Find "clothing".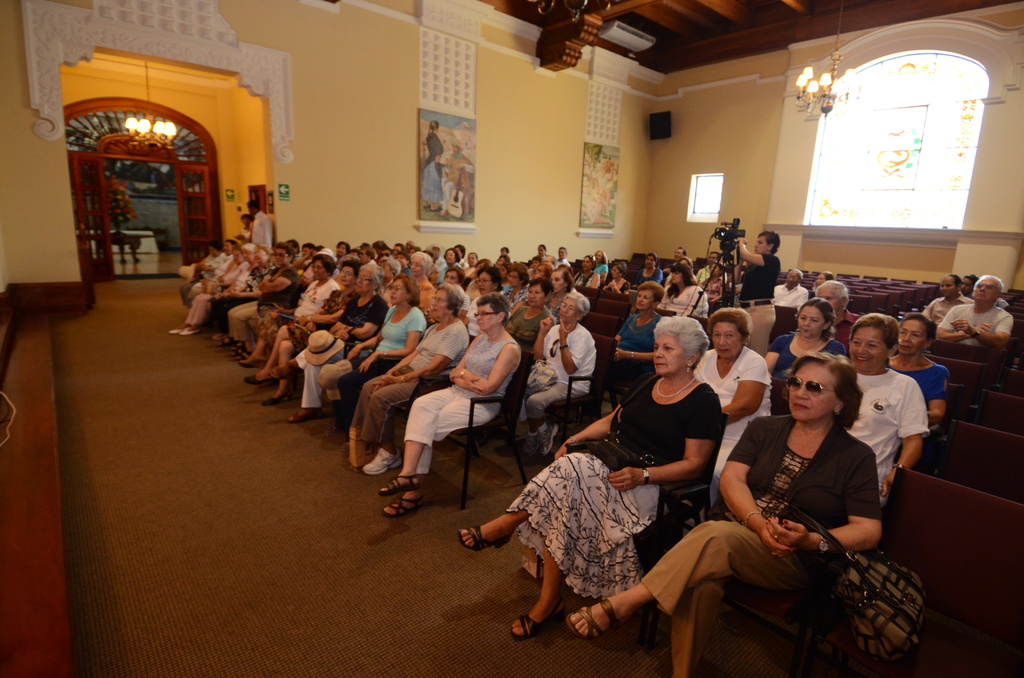
left=401, top=334, right=528, bottom=482.
